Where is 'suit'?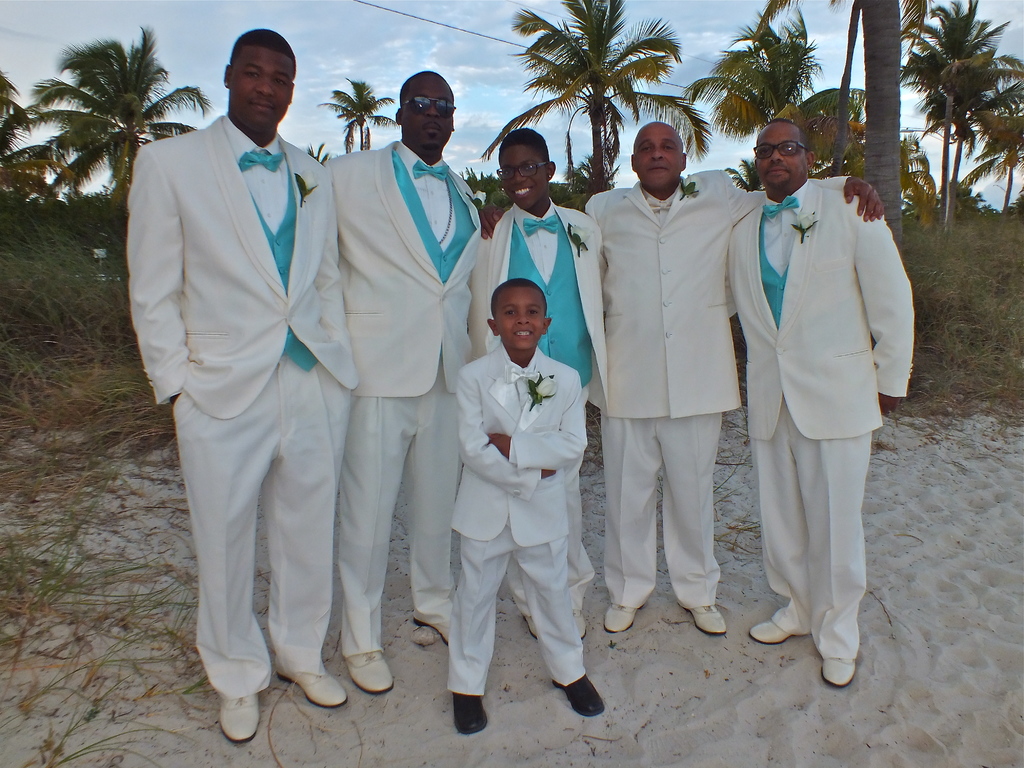
468:208:608:617.
